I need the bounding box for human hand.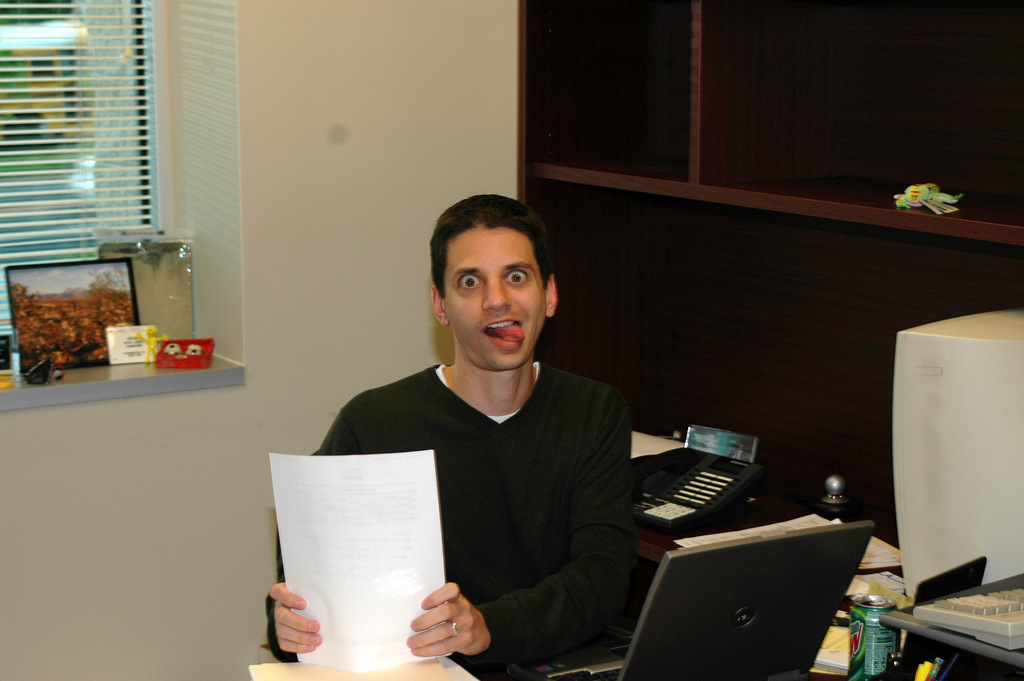
Here it is: bbox(415, 586, 487, 666).
